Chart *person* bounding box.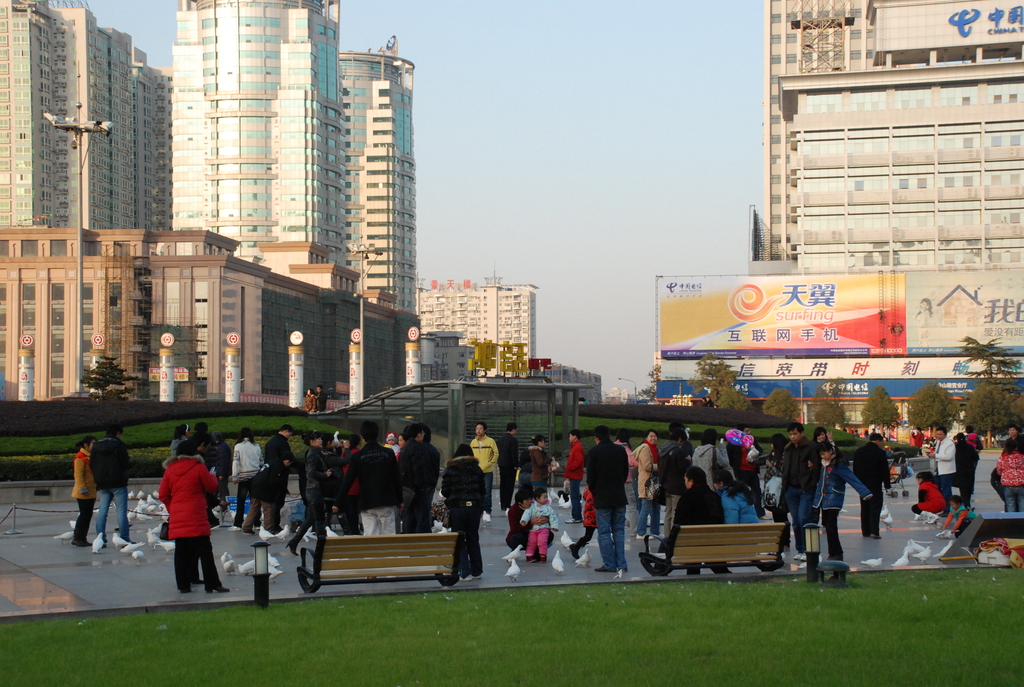
Charted: locate(937, 484, 977, 536).
